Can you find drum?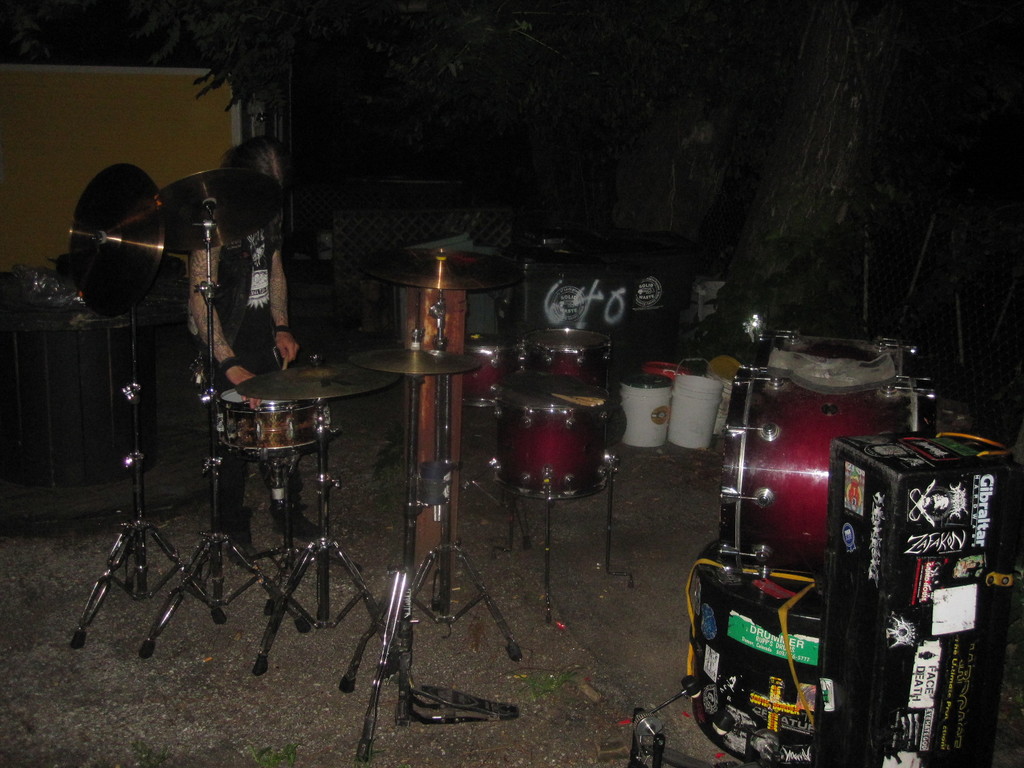
Yes, bounding box: x1=497 y1=371 x2=613 y2=499.
